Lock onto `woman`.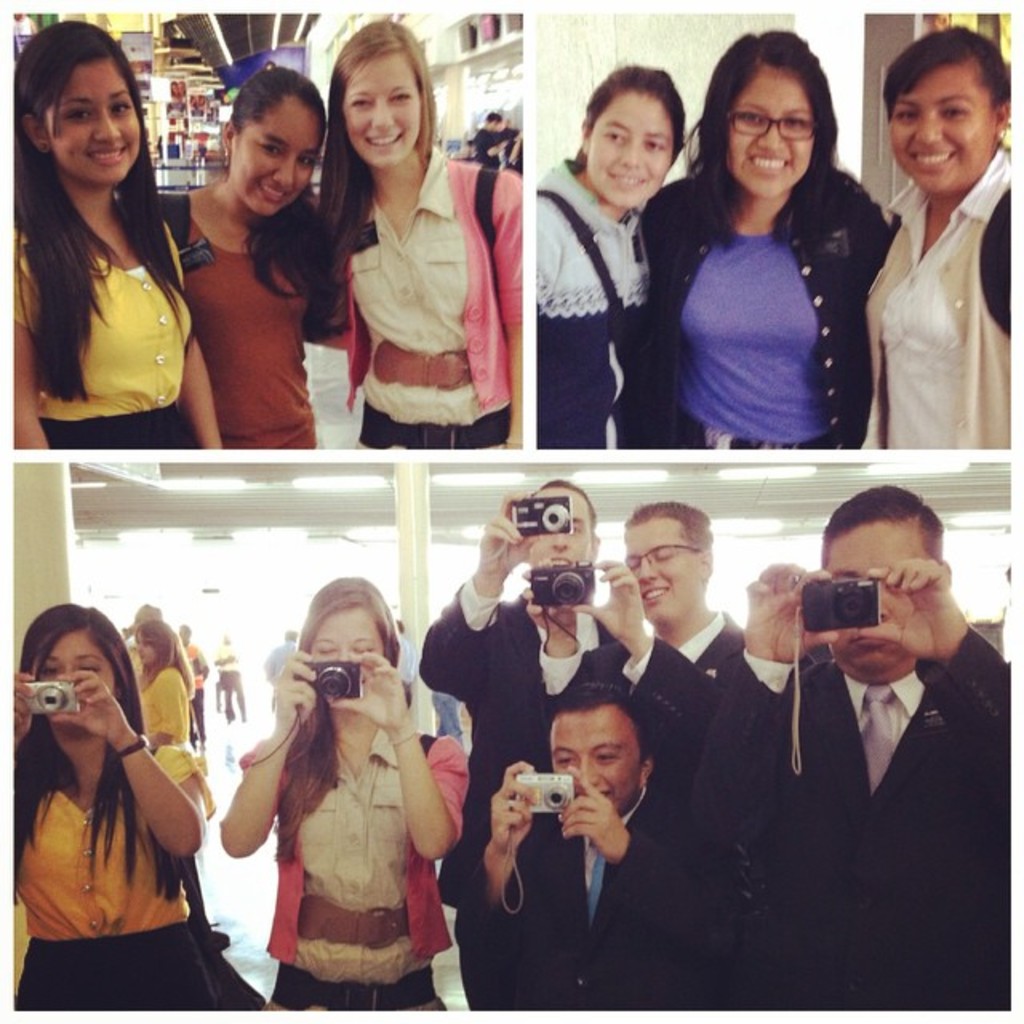
Locked: <box>133,619,189,749</box>.
